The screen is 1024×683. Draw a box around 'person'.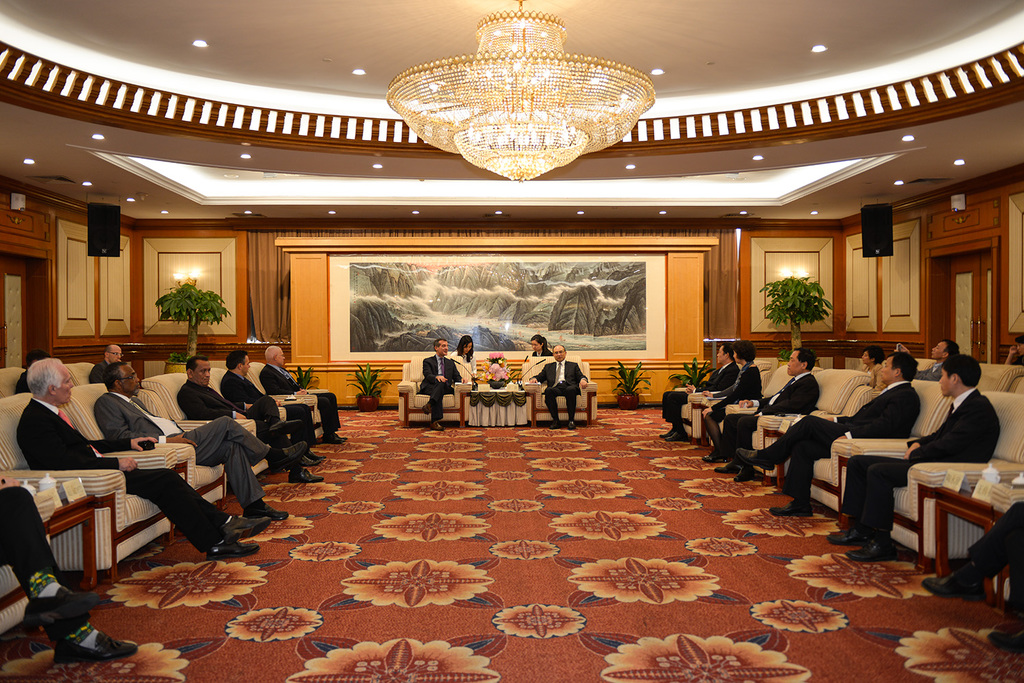
(left=824, top=353, right=1003, bottom=561).
